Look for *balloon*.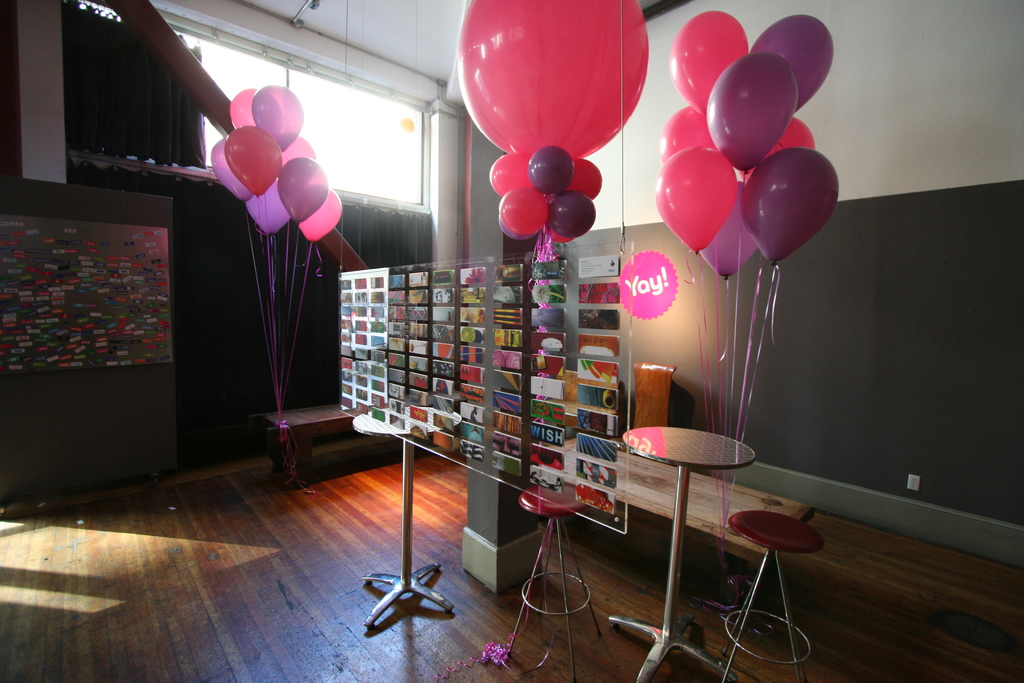
Found: [458,0,650,160].
